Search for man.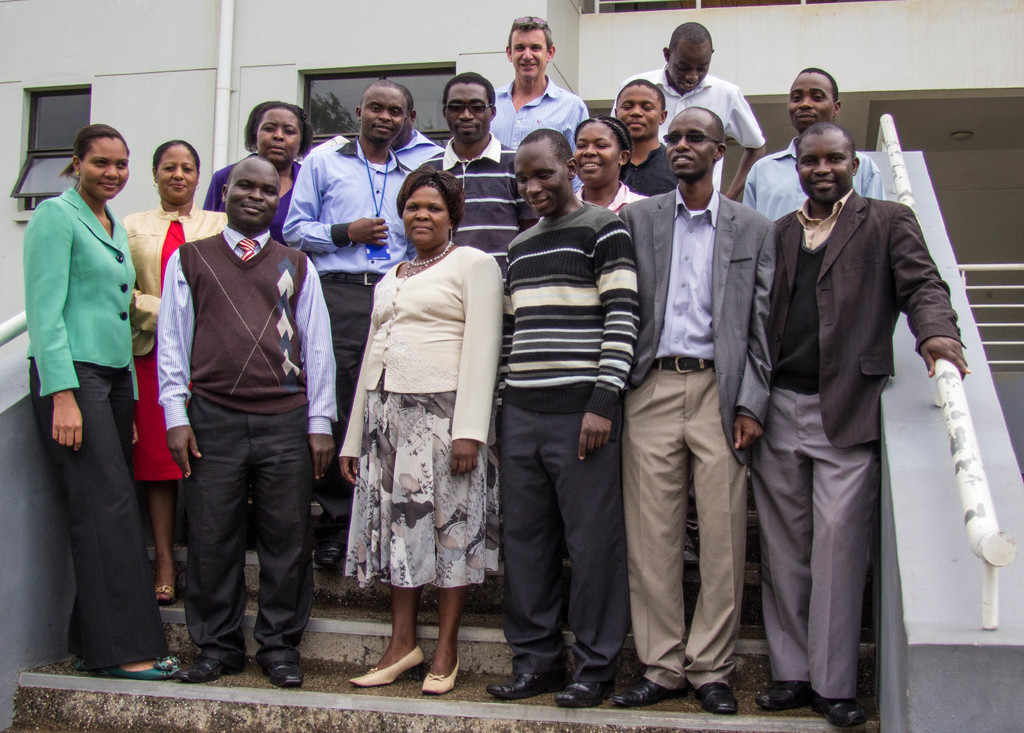
Found at 614,79,683,197.
